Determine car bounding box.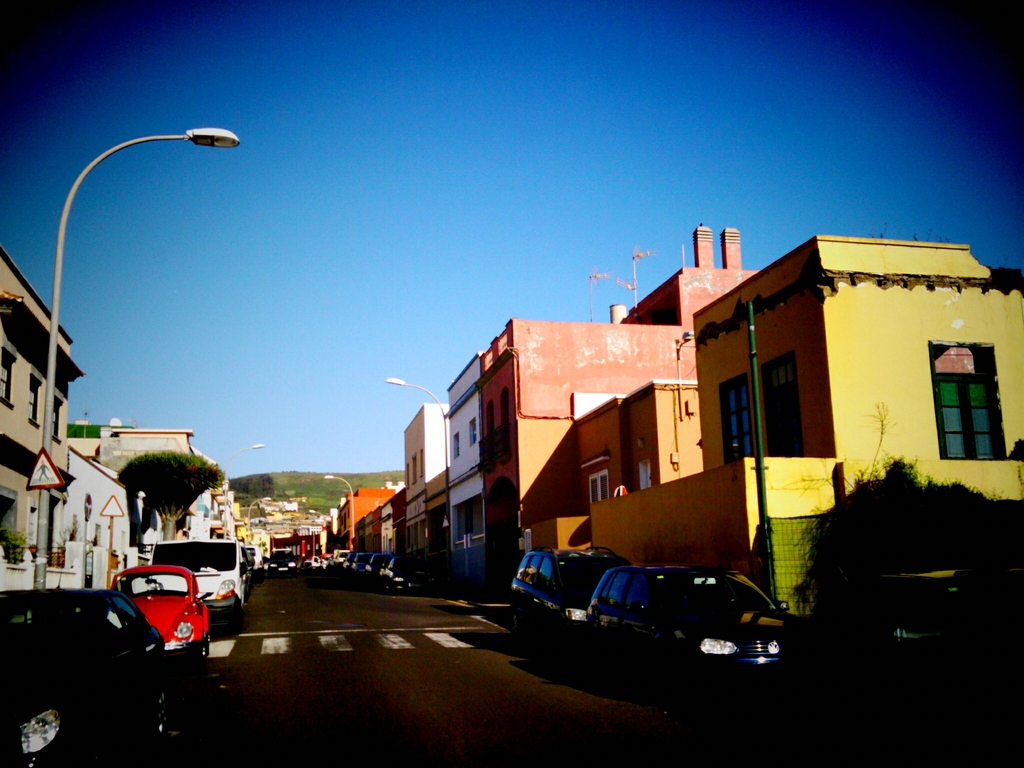
Determined: x1=511 y1=548 x2=634 y2=653.
